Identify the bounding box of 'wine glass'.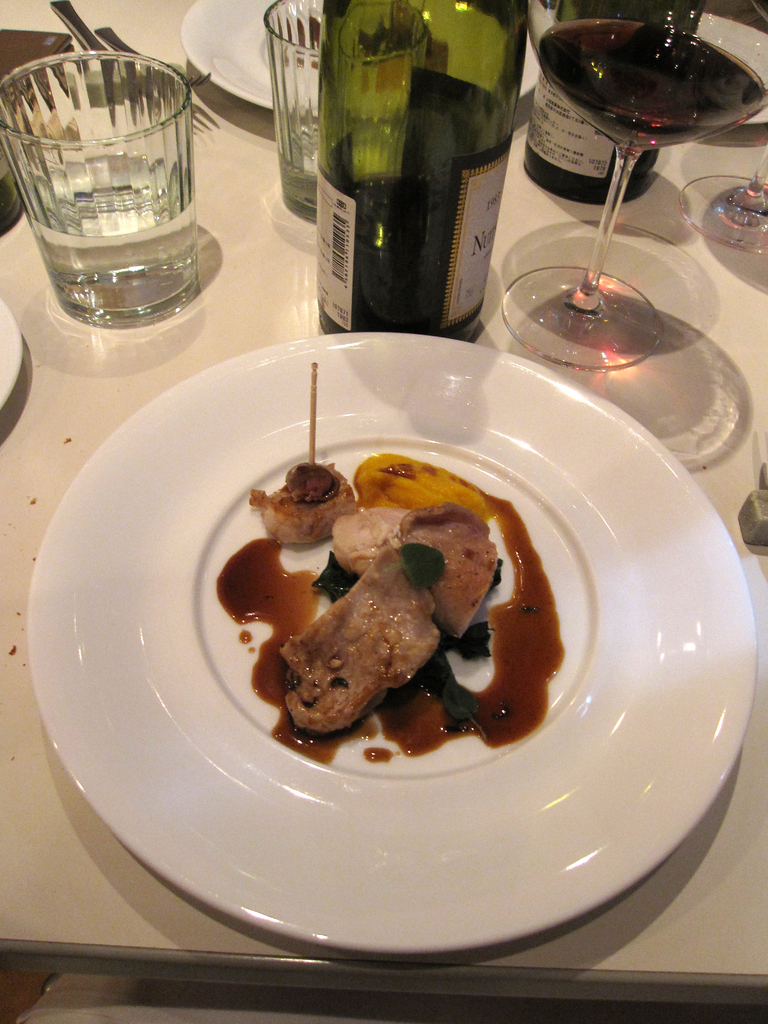
(left=0, top=51, right=209, bottom=323).
